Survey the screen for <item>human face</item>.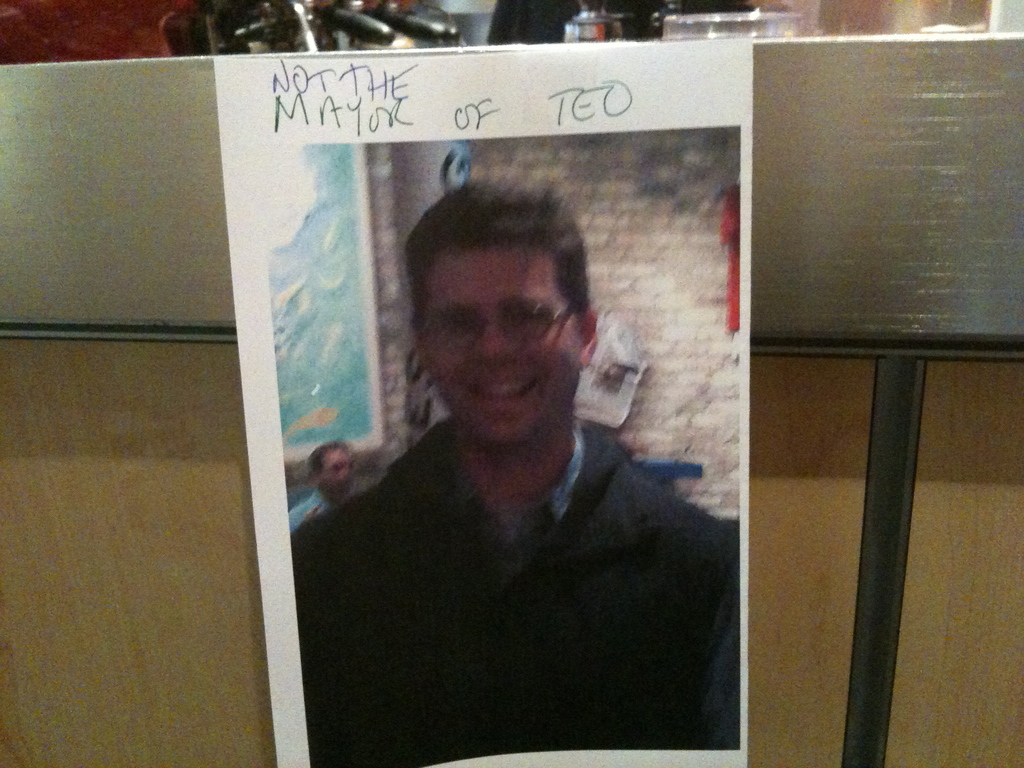
Survey found: [412,239,587,444].
